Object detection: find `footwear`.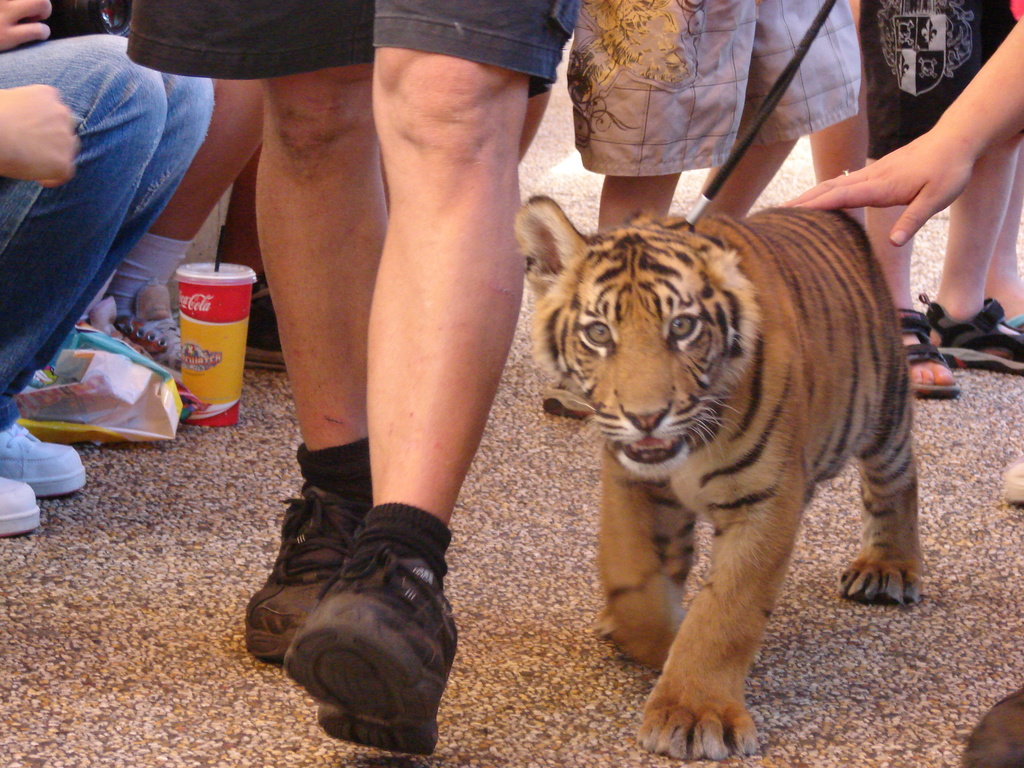
<region>0, 392, 86, 500</region>.
